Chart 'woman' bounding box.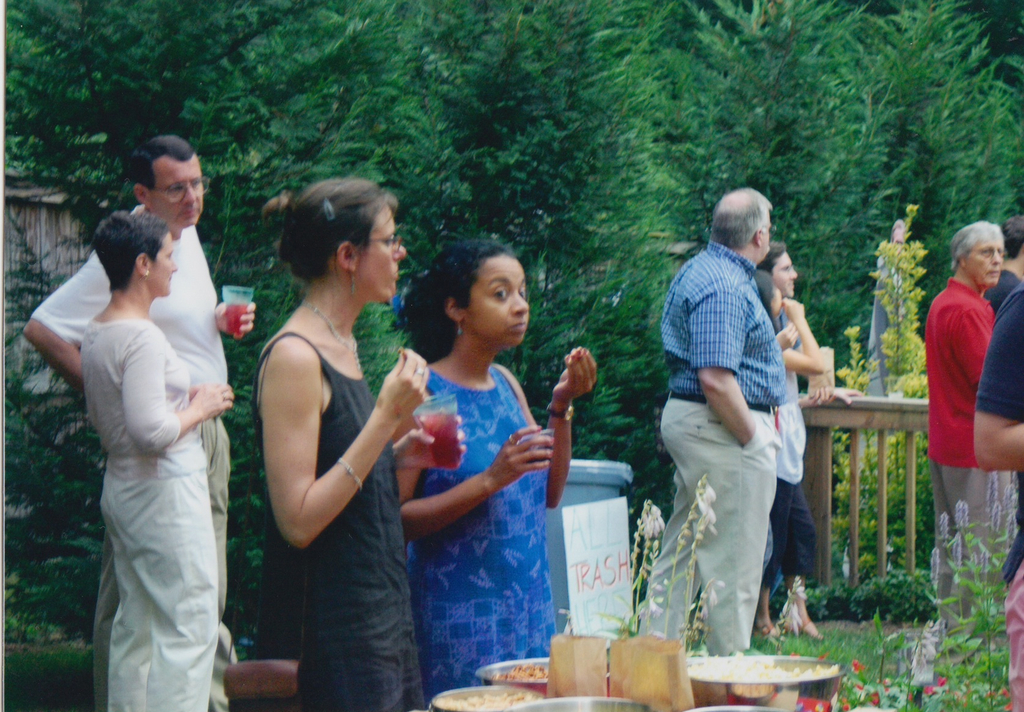
Charted: detection(388, 240, 595, 711).
